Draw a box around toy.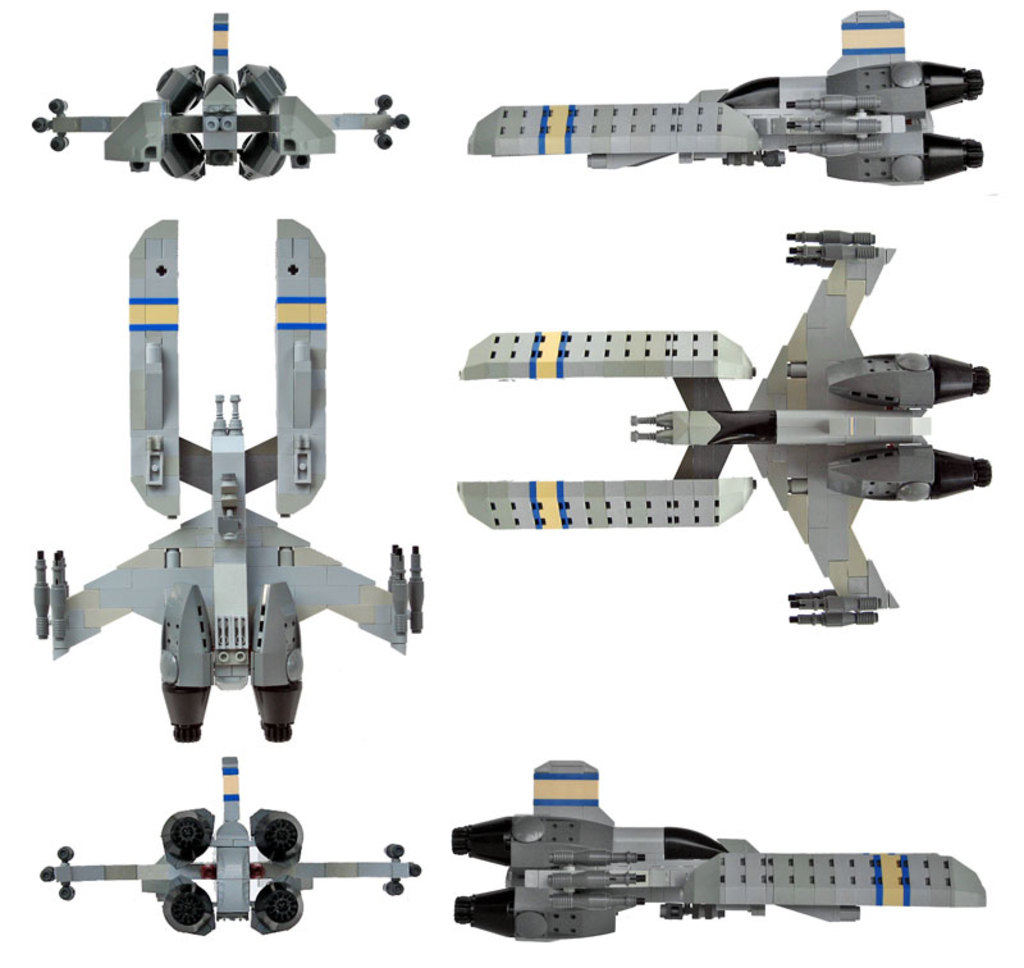
locate(28, 215, 422, 744).
